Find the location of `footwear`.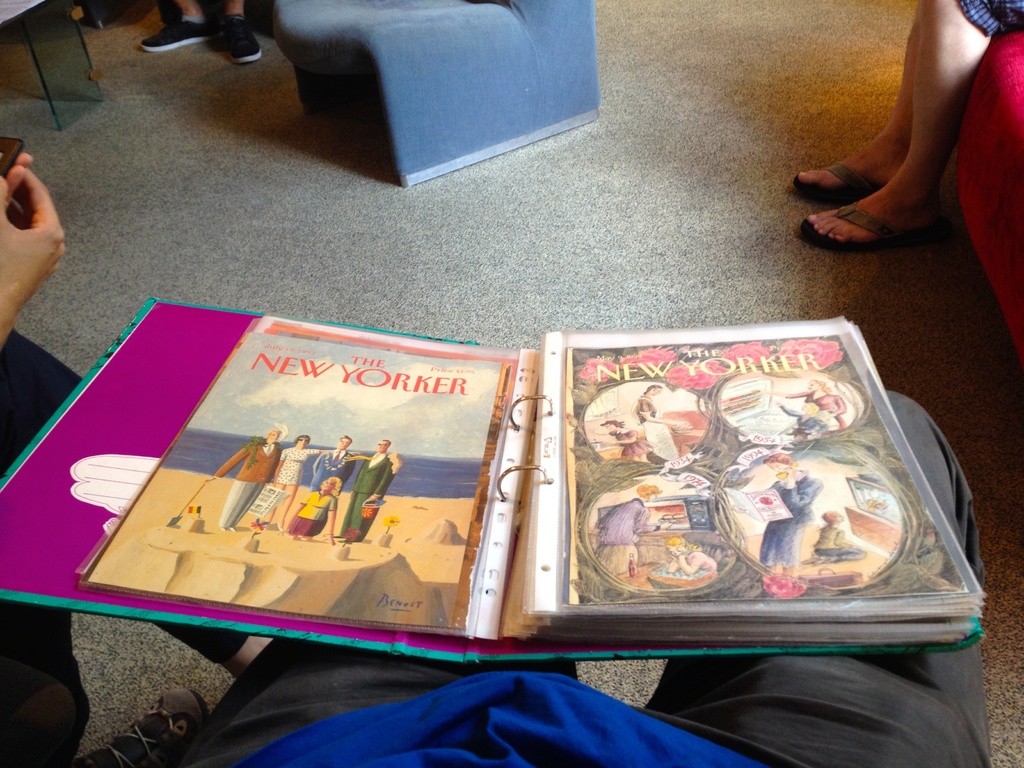
Location: [790,164,886,204].
